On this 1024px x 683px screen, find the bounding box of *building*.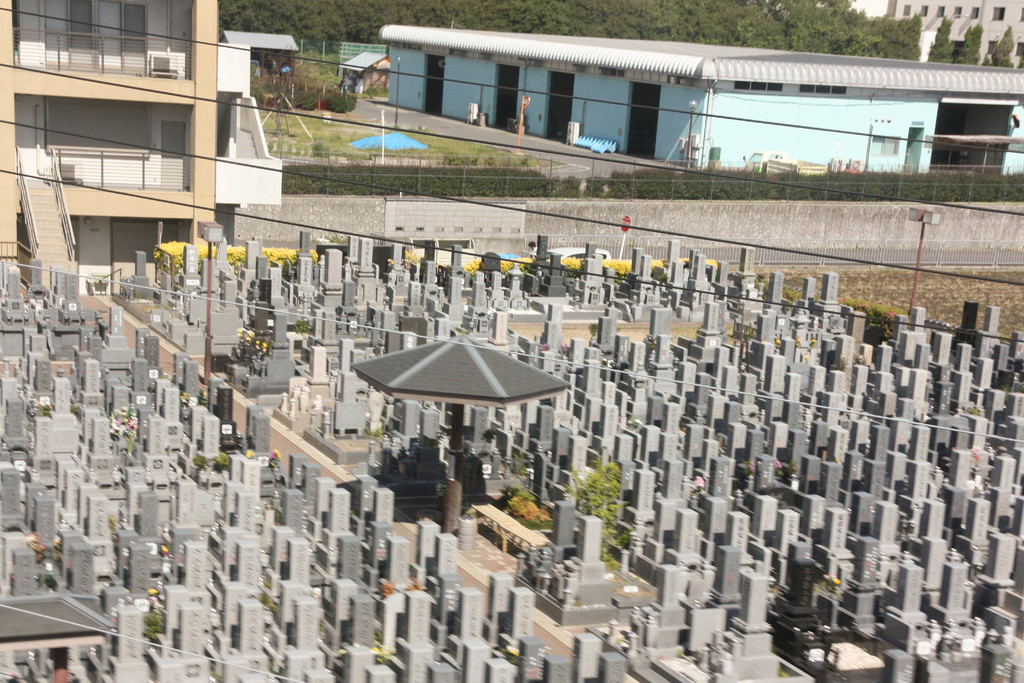
Bounding box: (375,22,1023,177).
